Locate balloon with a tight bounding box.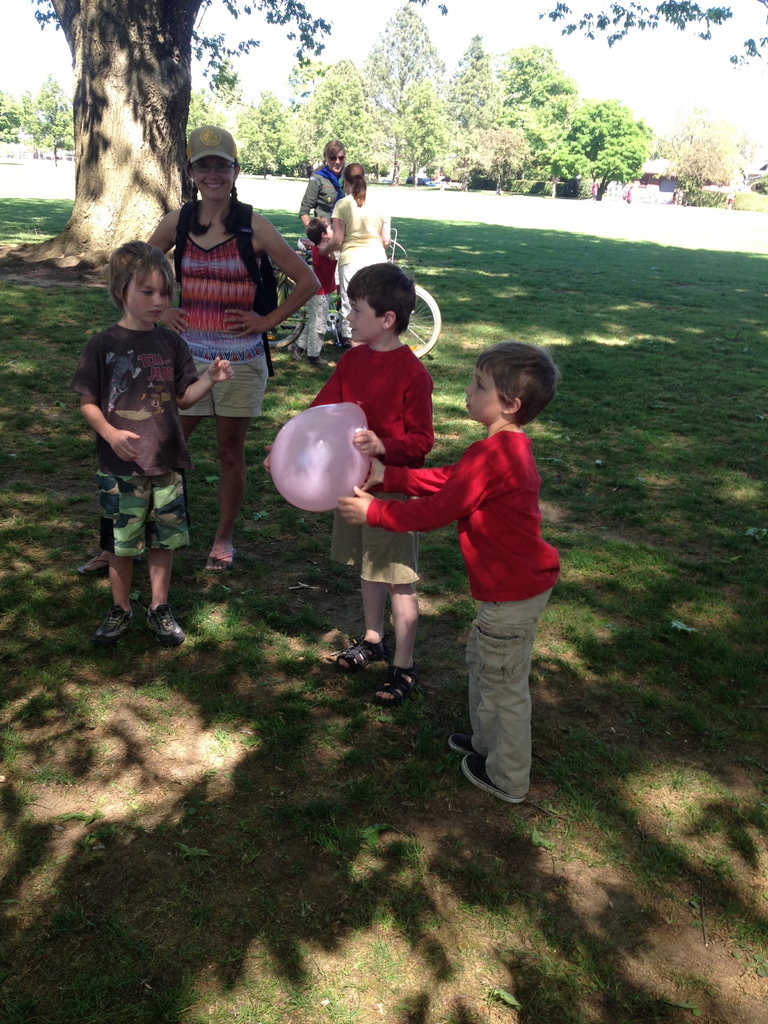
268:404:374:513.
